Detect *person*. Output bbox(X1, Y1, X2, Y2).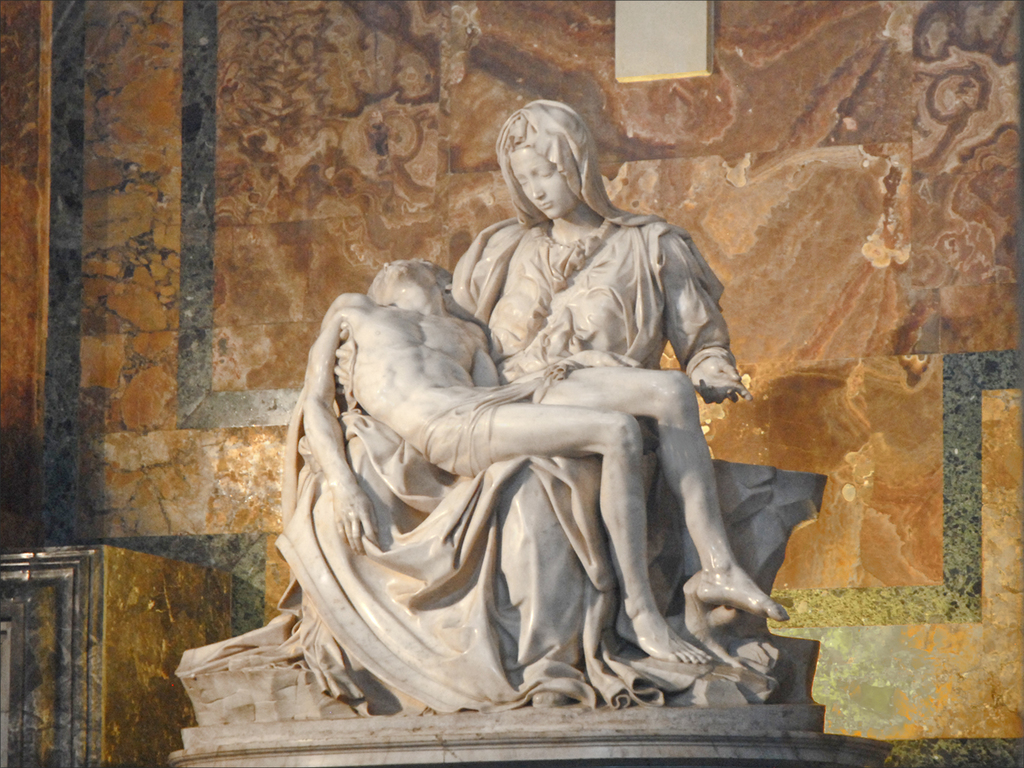
bbox(304, 254, 790, 660).
